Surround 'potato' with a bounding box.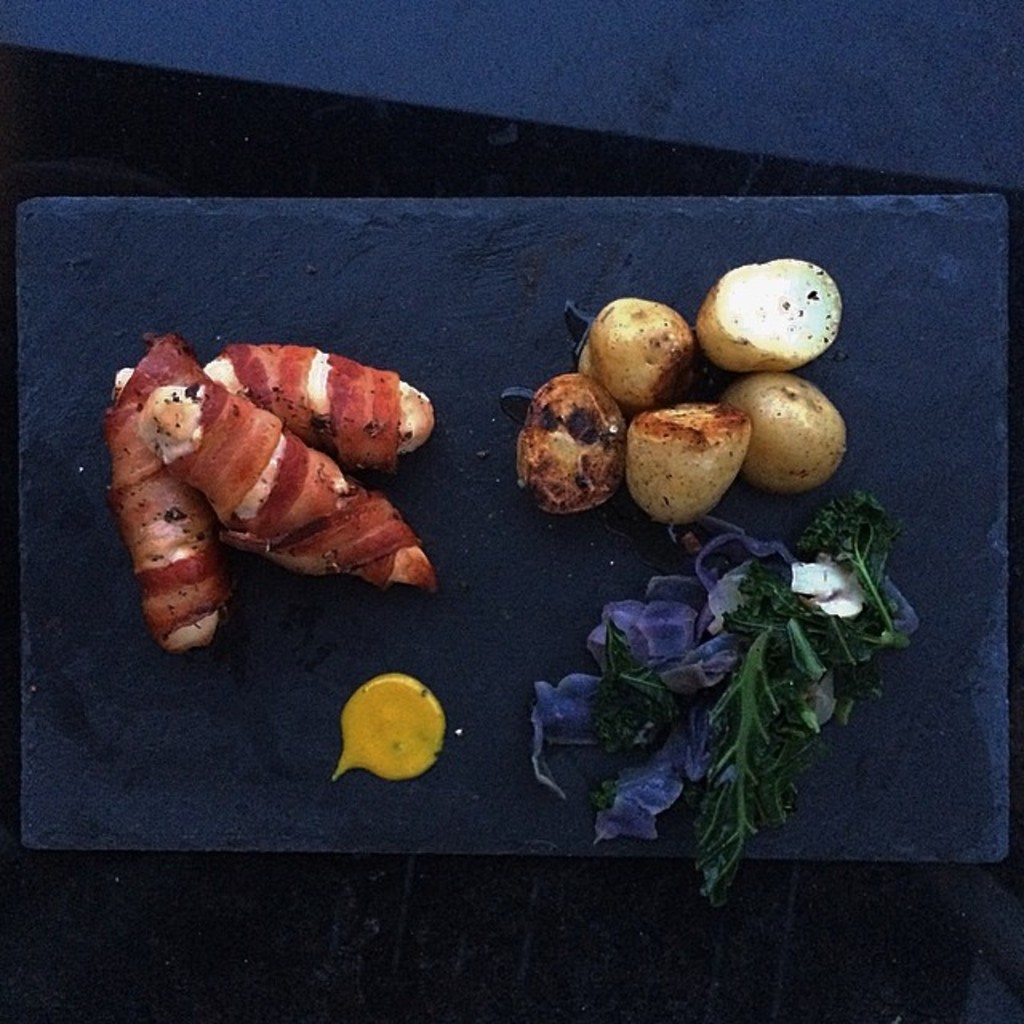
rect(514, 371, 629, 517).
